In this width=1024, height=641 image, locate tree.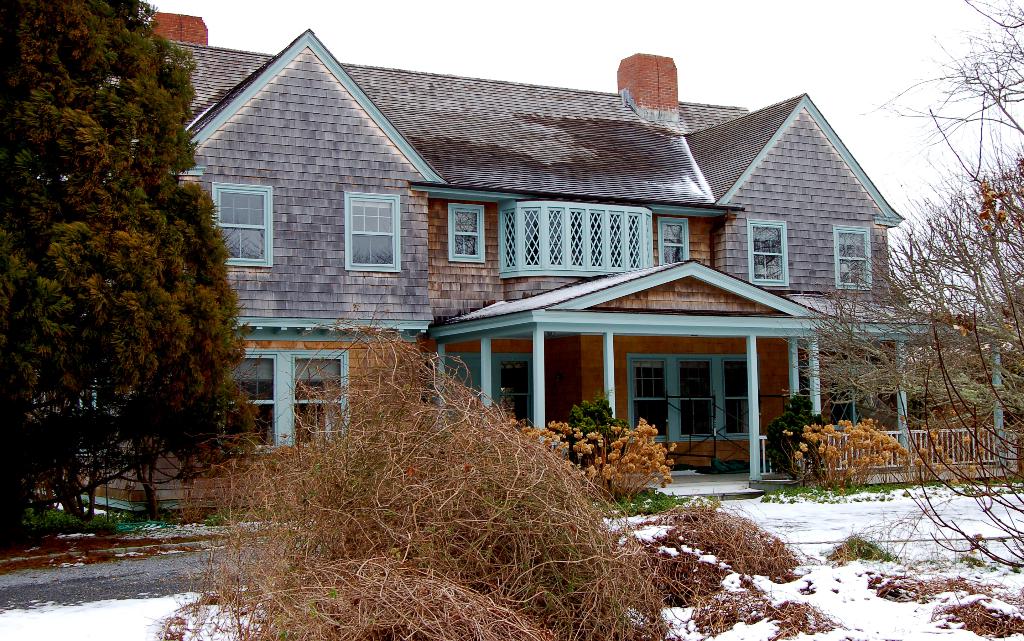
Bounding box: box(15, 22, 236, 524).
